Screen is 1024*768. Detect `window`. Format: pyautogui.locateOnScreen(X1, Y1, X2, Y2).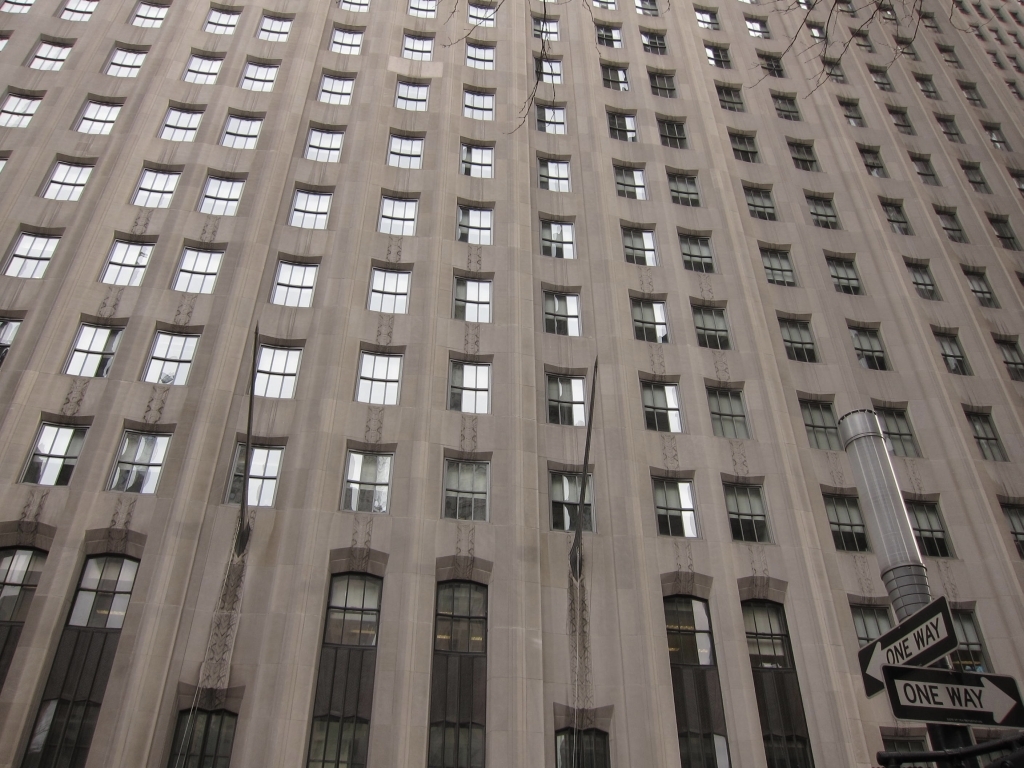
pyautogui.locateOnScreen(959, 163, 990, 192).
